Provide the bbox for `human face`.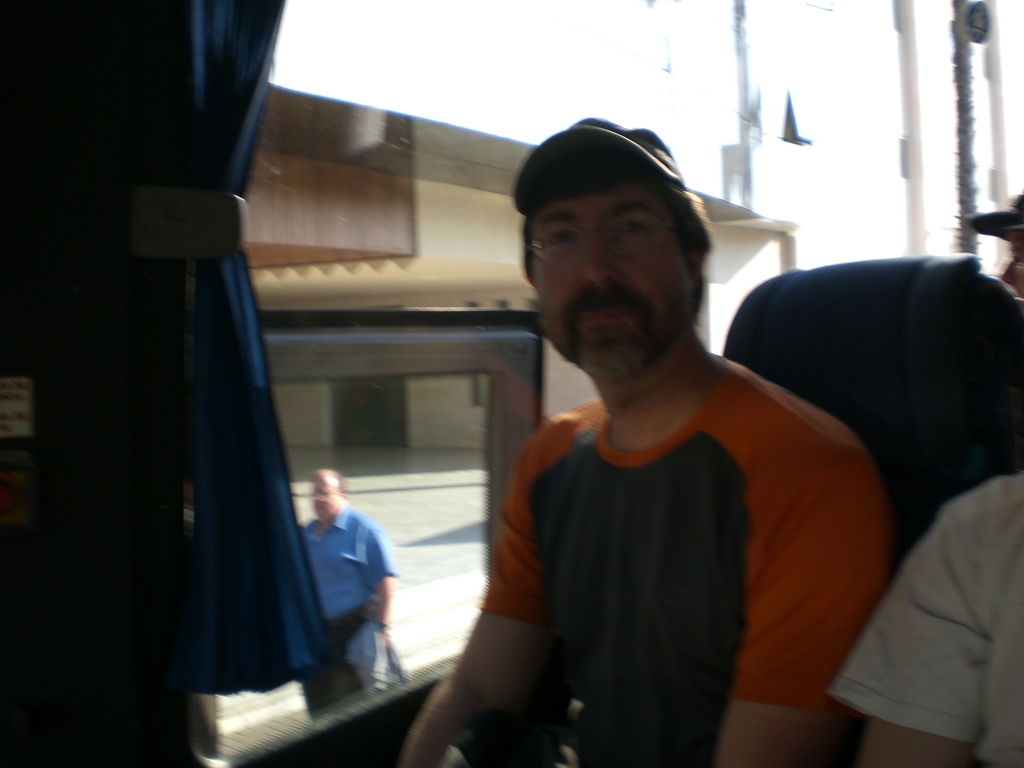
rect(313, 479, 334, 516).
